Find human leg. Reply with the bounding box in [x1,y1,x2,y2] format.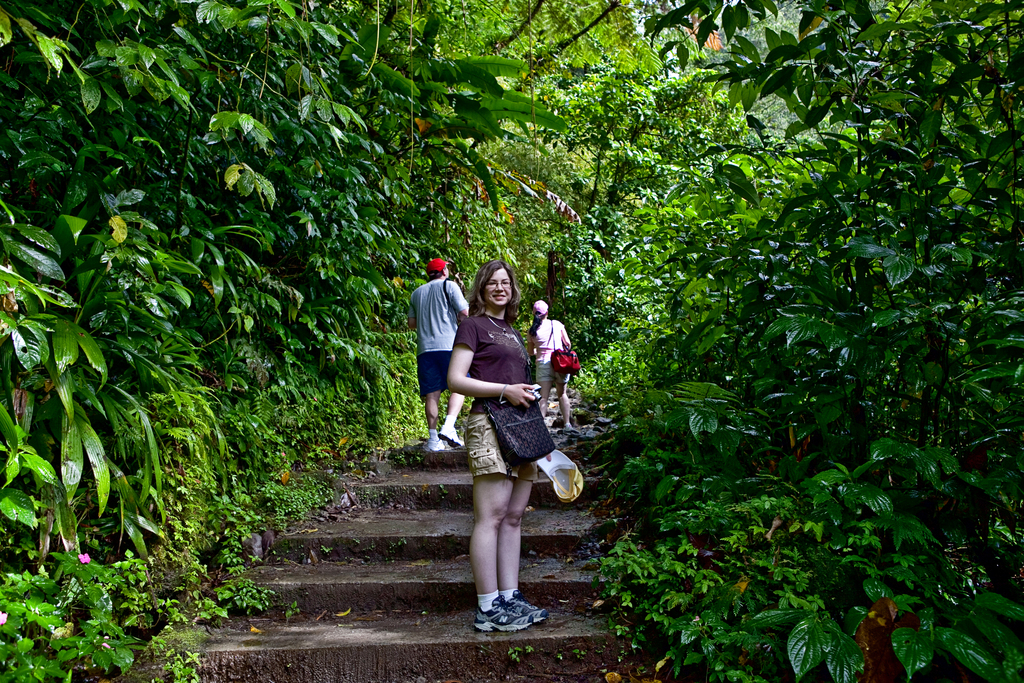
[555,356,573,431].
